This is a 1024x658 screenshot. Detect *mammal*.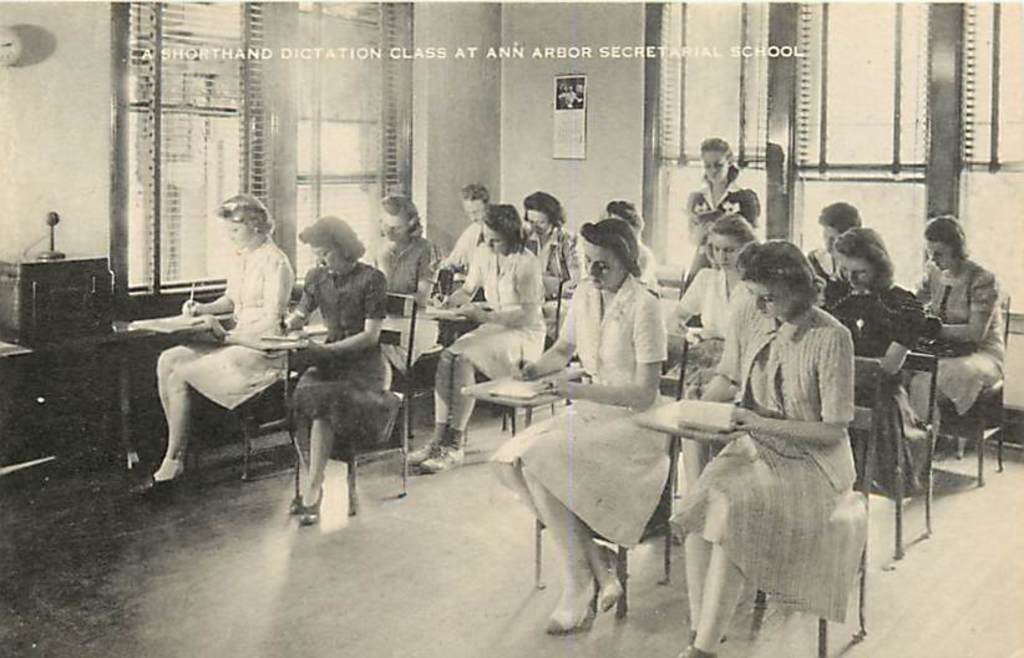
detection(675, 213, 761, 496).
